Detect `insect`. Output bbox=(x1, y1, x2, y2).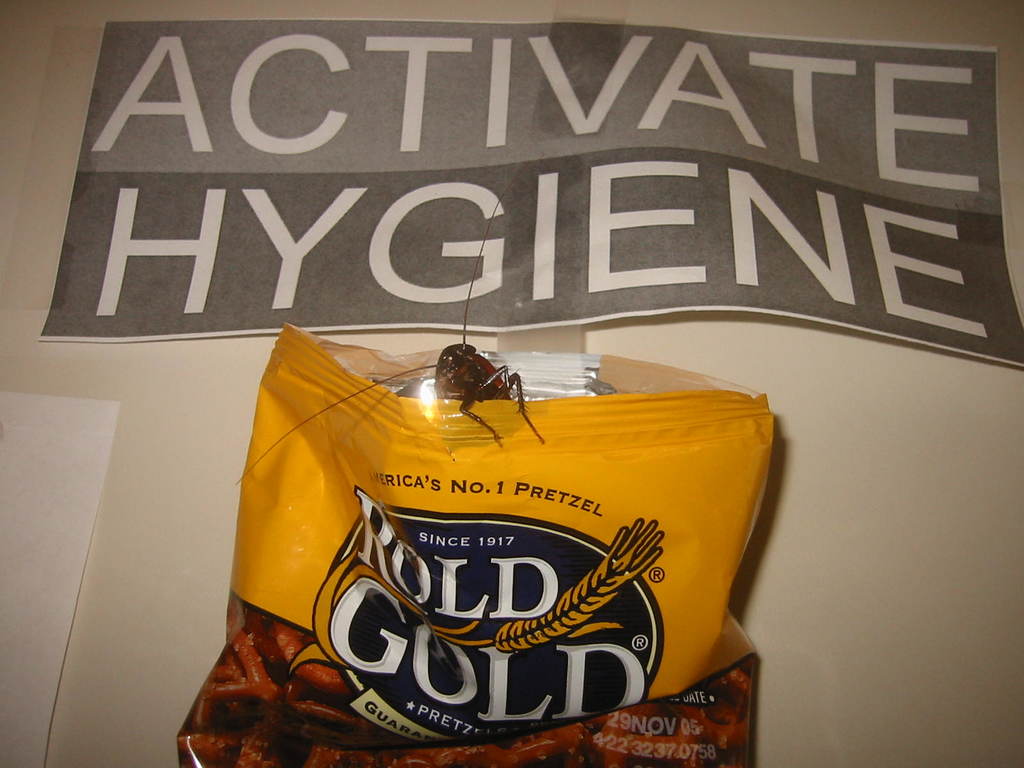
bbox=(234, 184, 542, 486).
